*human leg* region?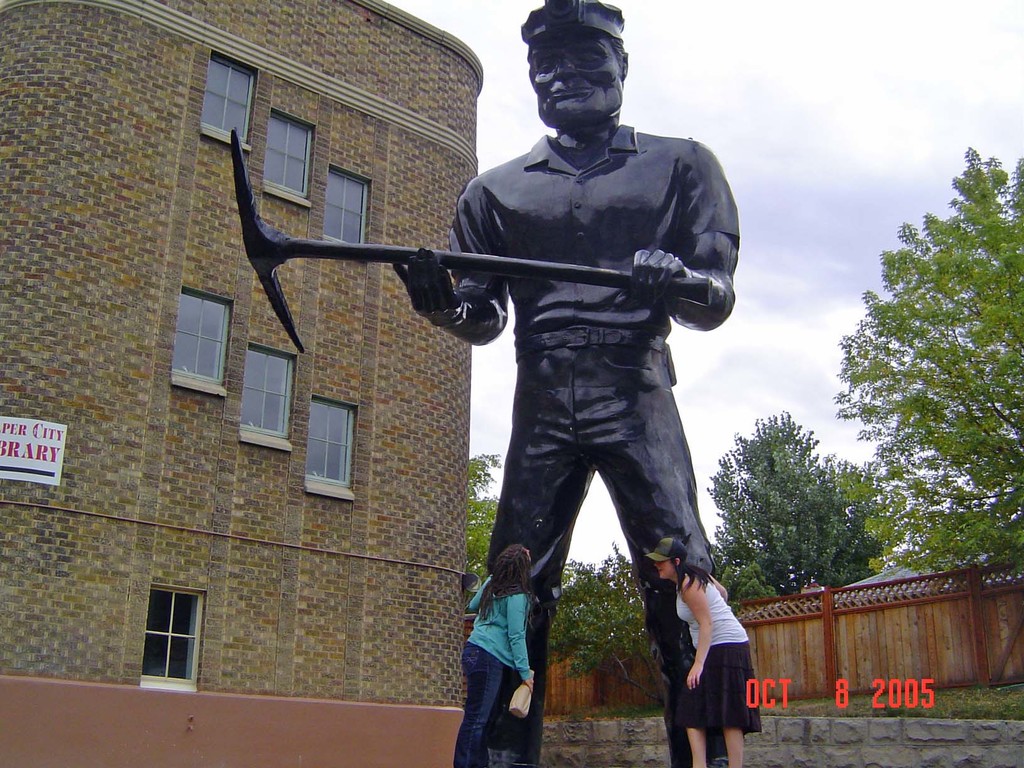
{"left": 680, "top": 644, "right": 710, "bottom": 767}
